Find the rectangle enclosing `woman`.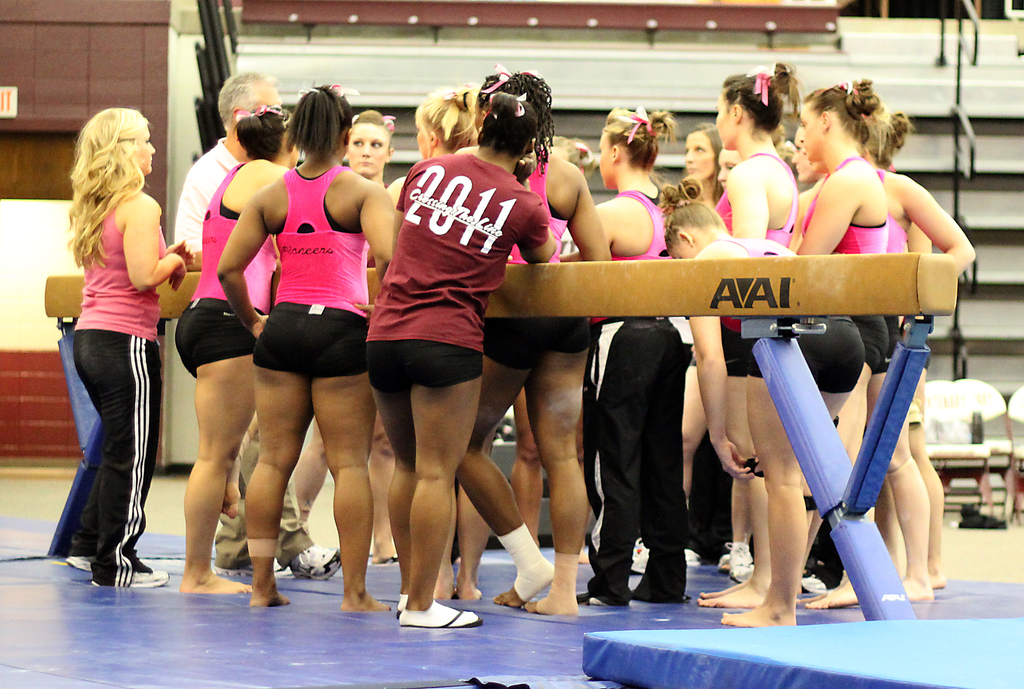
<bbox>456, 71, 612, 617</bbox>.
